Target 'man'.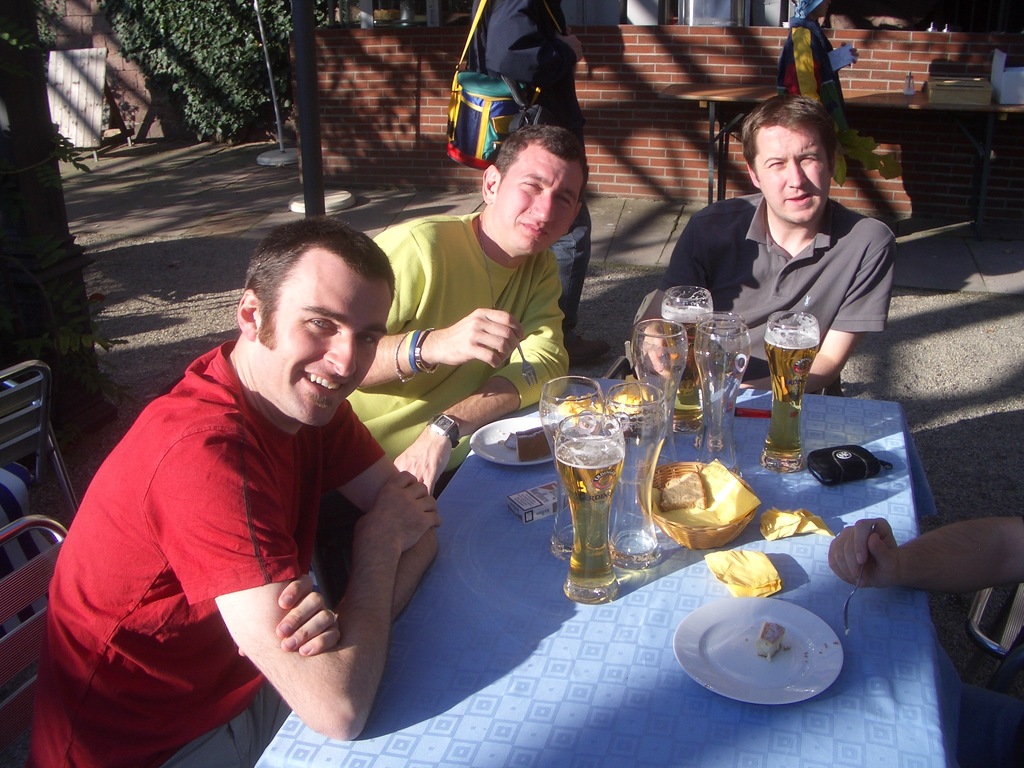
Target region: select_region(34, 216, 441, 767).
